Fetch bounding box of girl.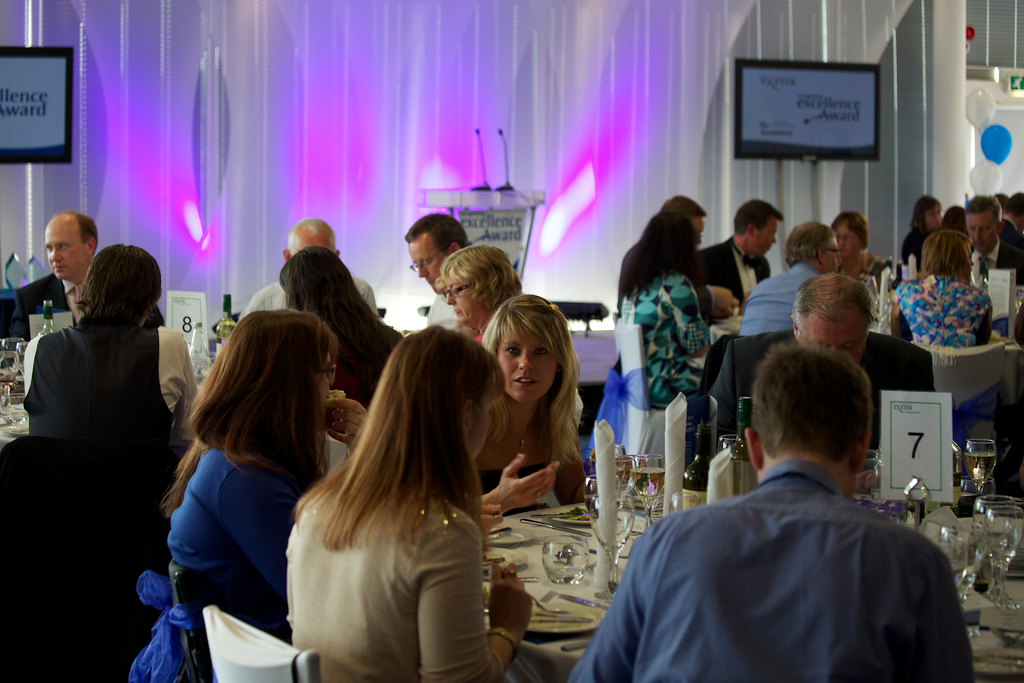
Bbox: 477 297 587 514.
